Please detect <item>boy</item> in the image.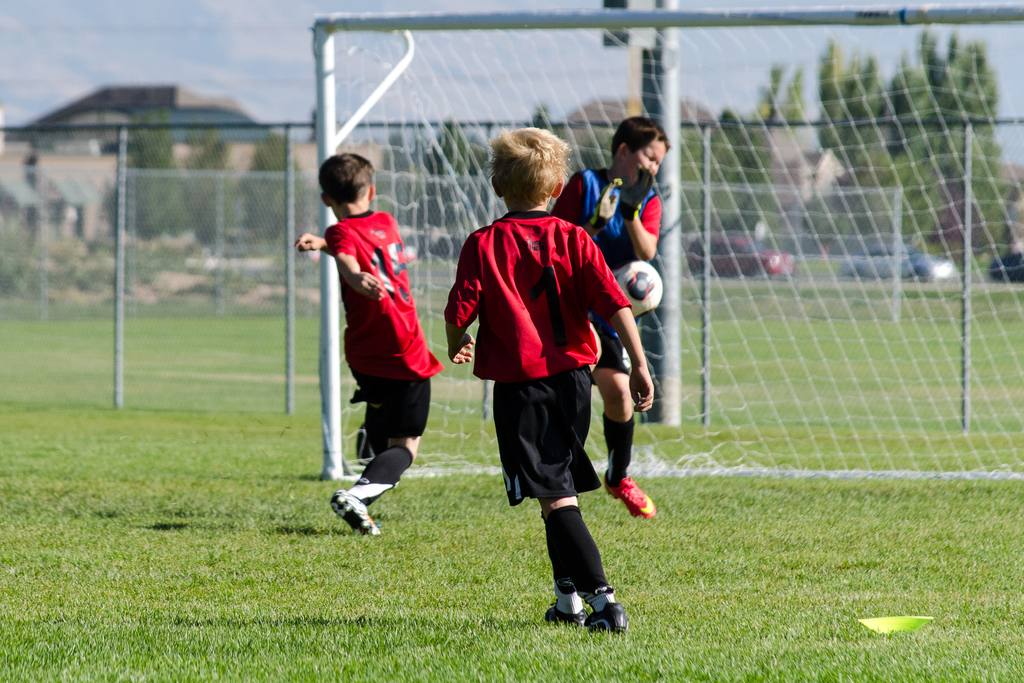
299:142:452:552.
